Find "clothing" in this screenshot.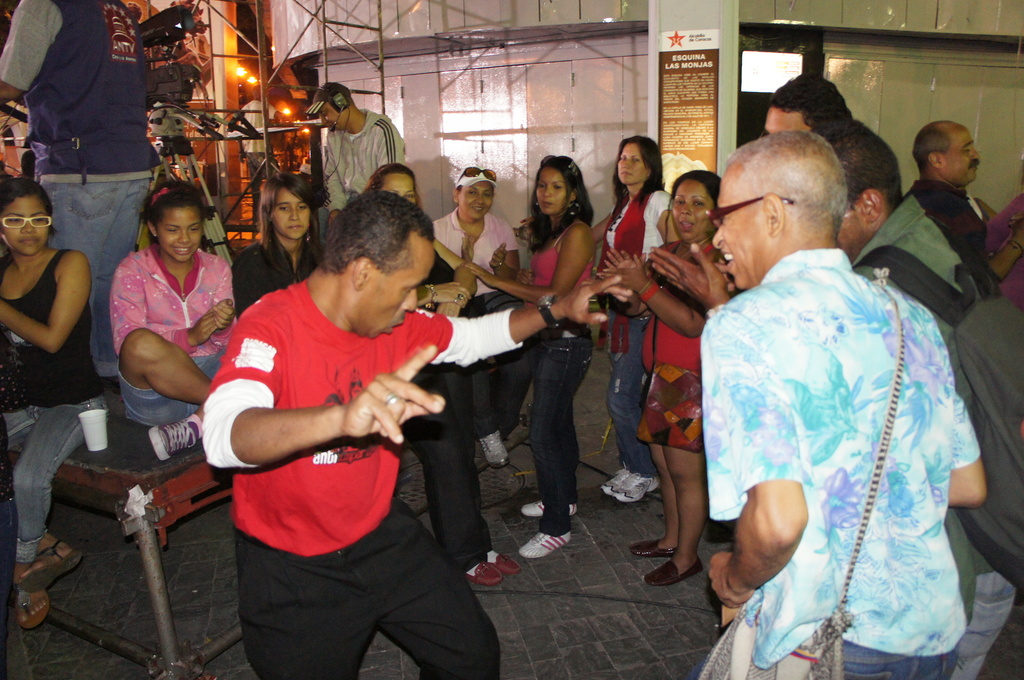
The bounding box for "clothing" is detection(0, 248, 104, 553).
